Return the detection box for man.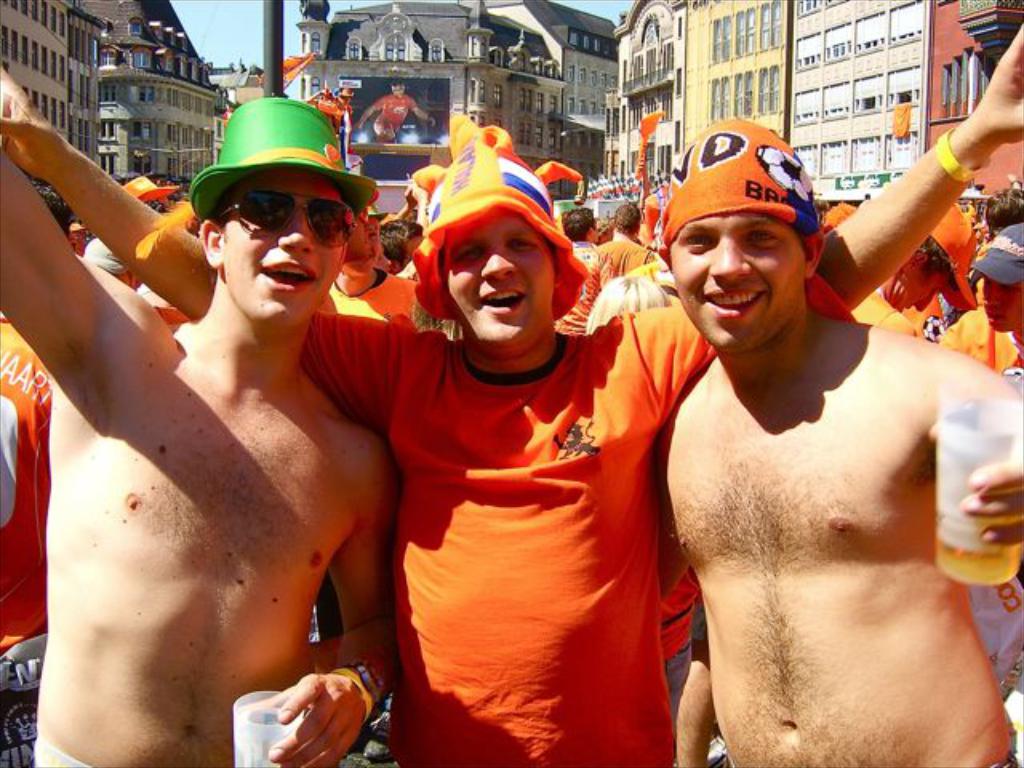
bbox=(926, 221, 1022, 389).
